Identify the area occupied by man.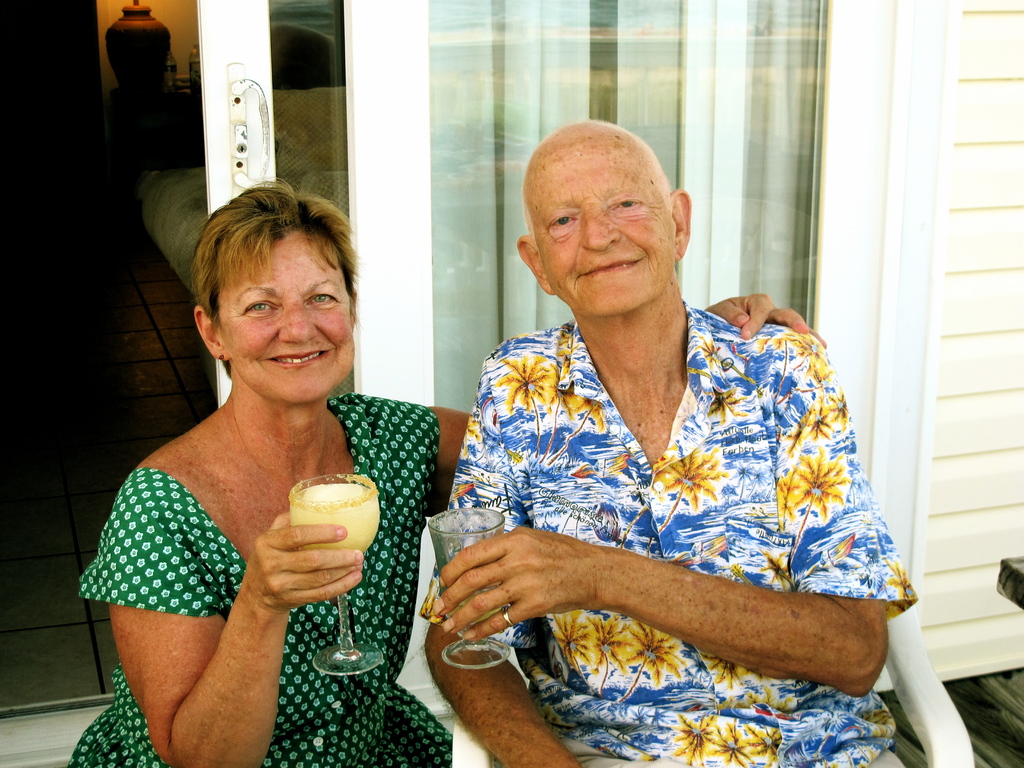
Area: <bbox>415, 135, 895, 755</bbox>.
